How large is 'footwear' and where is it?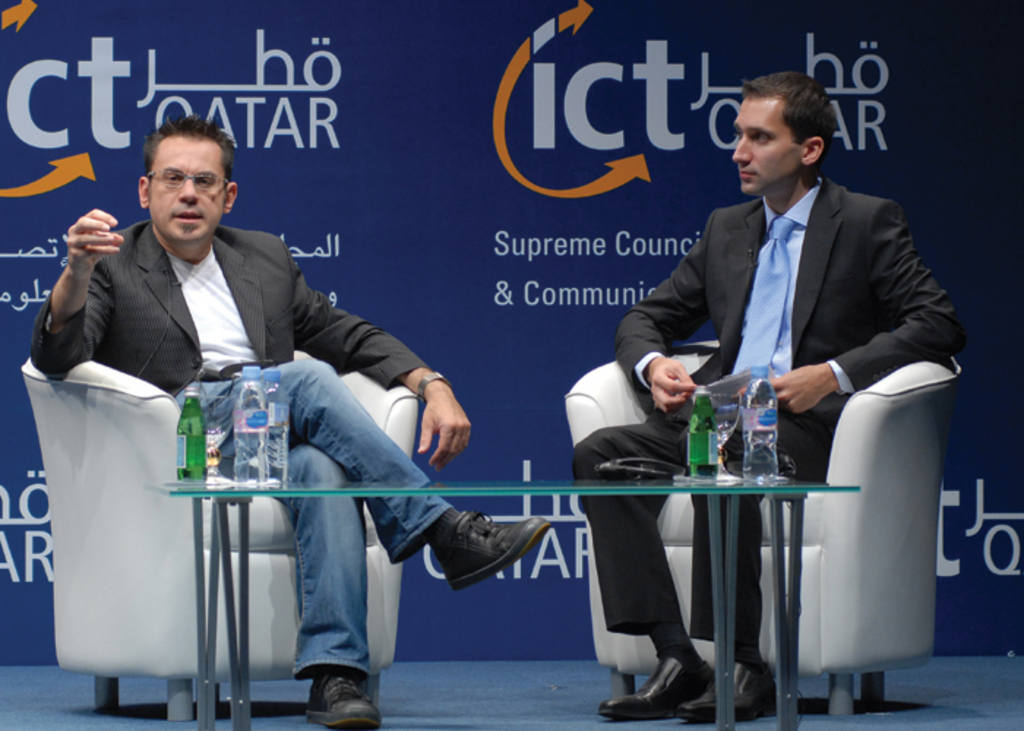
Bounding box: <box>442,513,532,607</box>.
